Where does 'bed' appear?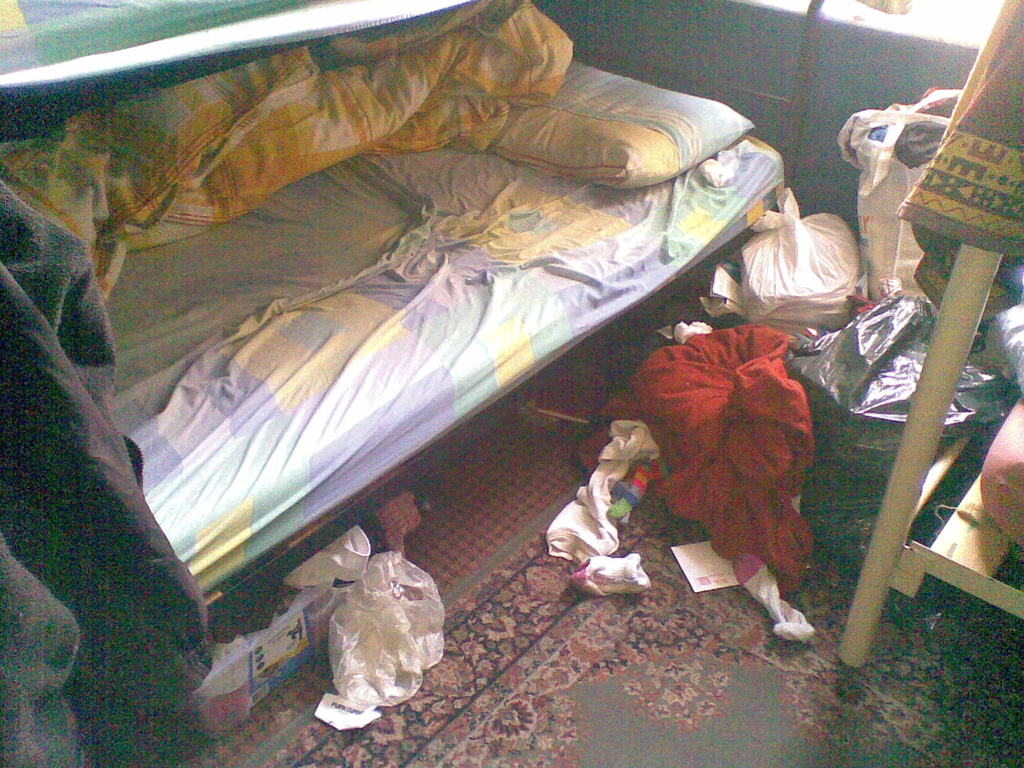
Appears at x1=0 y1=0 x2=799 y2=767.
